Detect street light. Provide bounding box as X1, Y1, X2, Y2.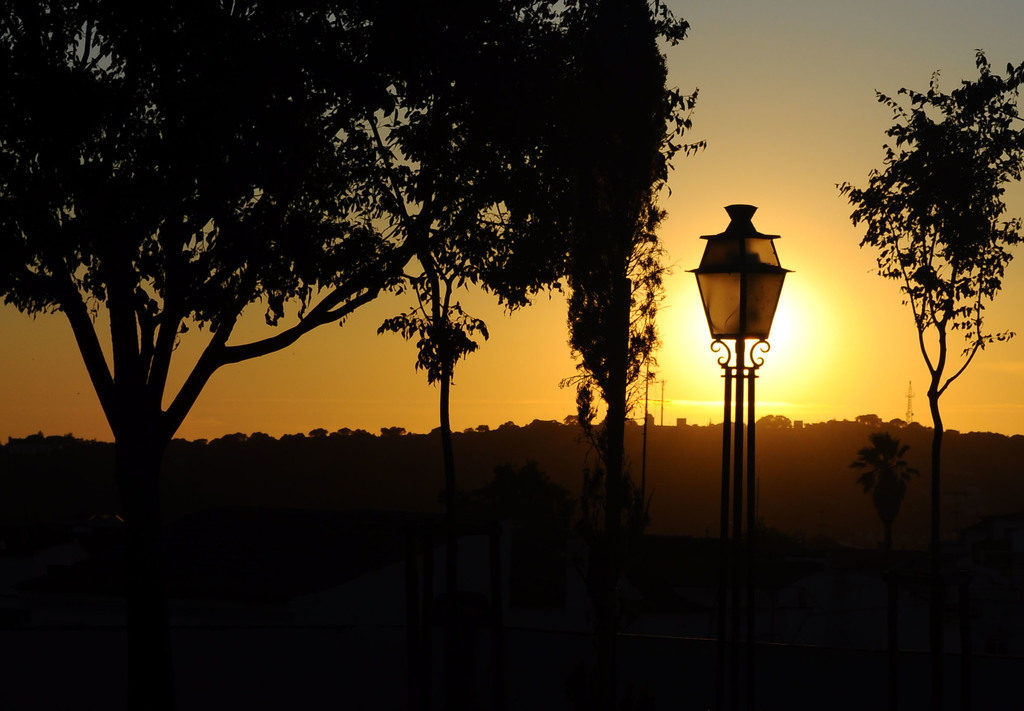
685, 197, 794, 710.
